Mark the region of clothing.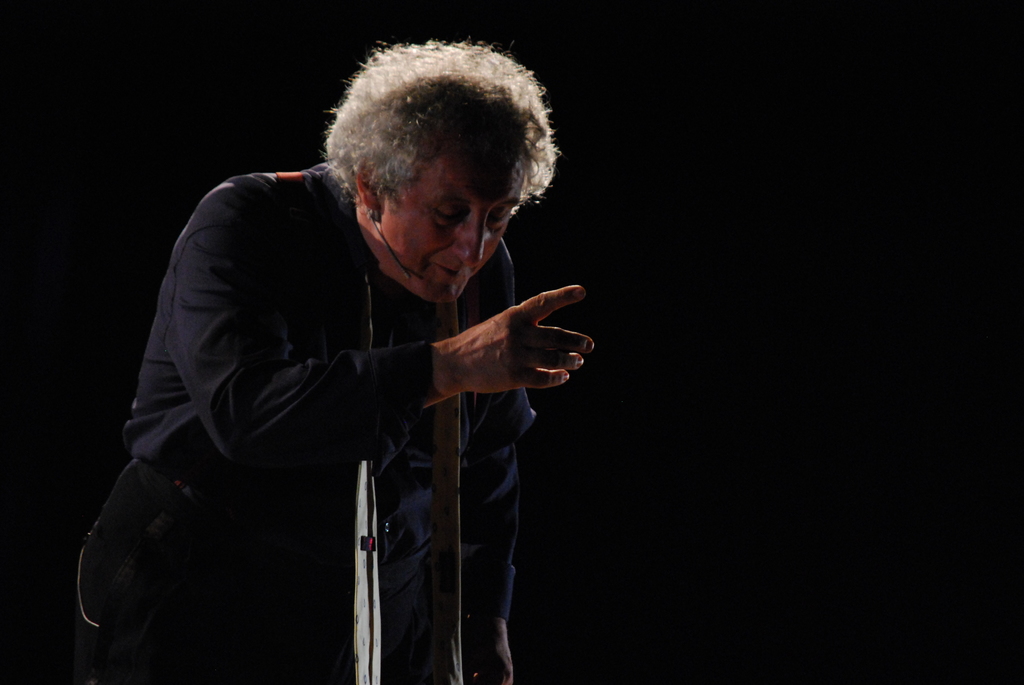
Region: 79:158:528:684.
